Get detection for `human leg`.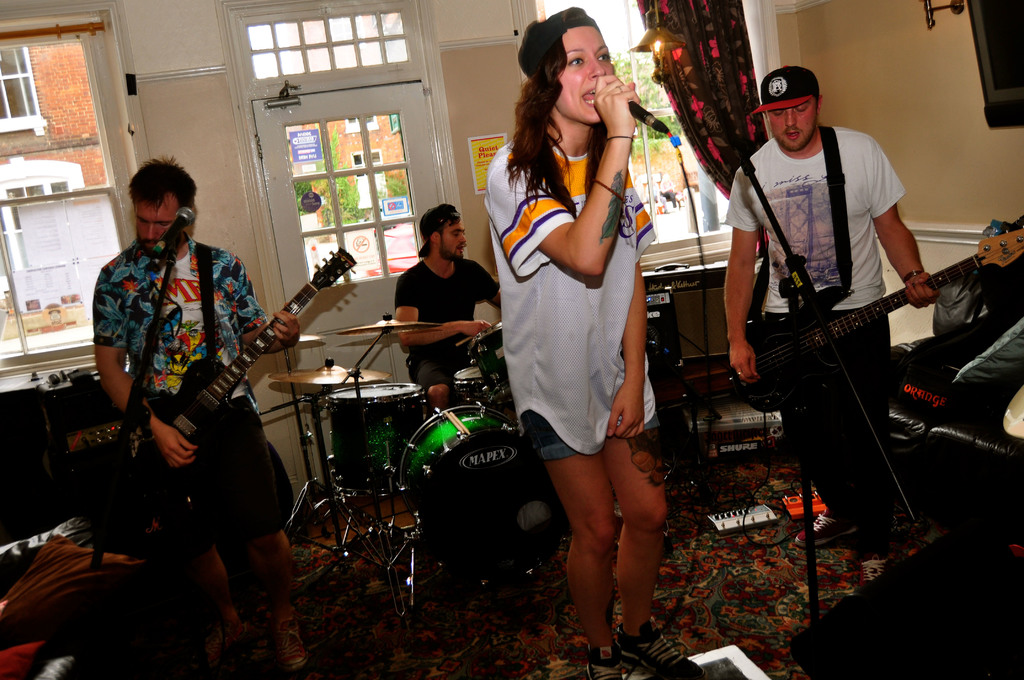
Detection: box(829, 303, 898, 592).
